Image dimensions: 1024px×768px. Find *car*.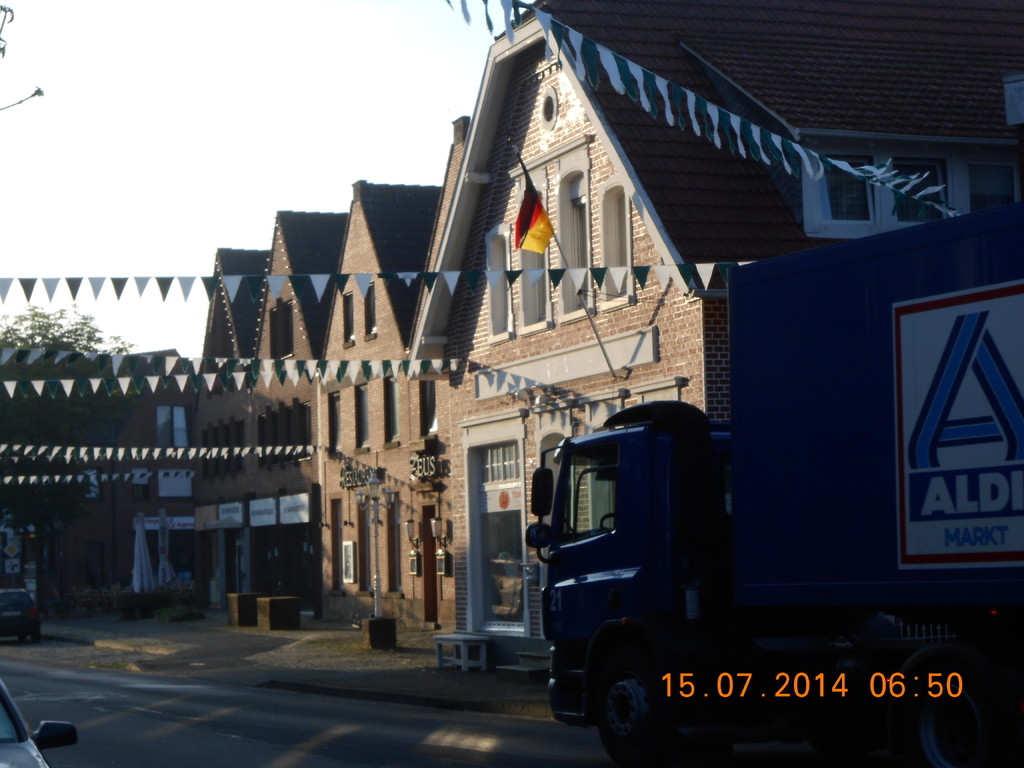
[0, 676, 79, 767].
